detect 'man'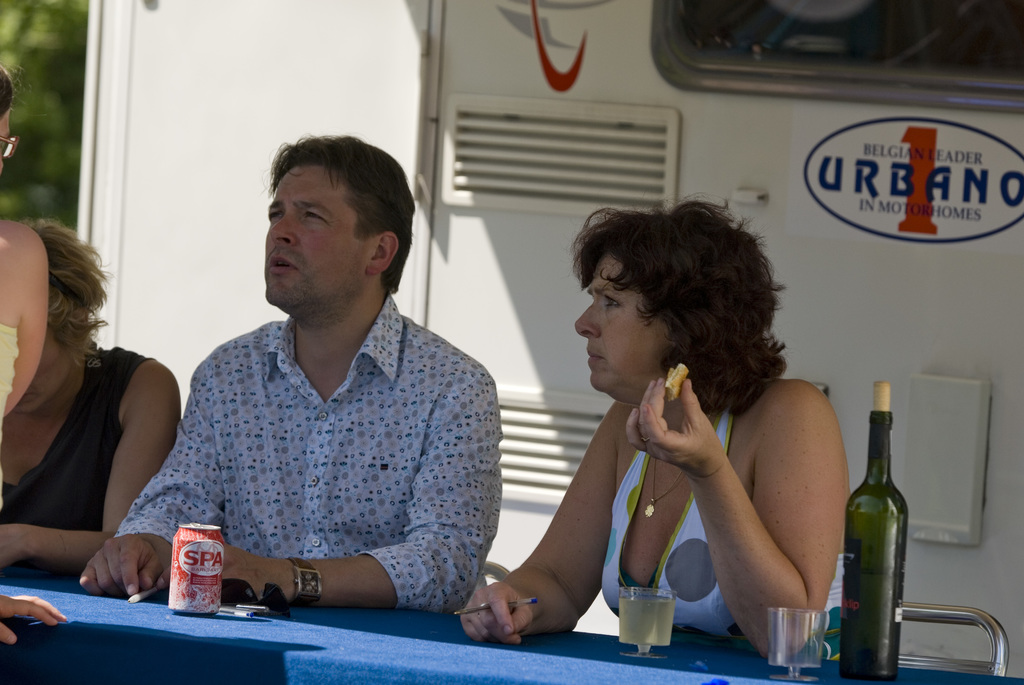
<bbox>109, 136, 511, 626</bbox>
